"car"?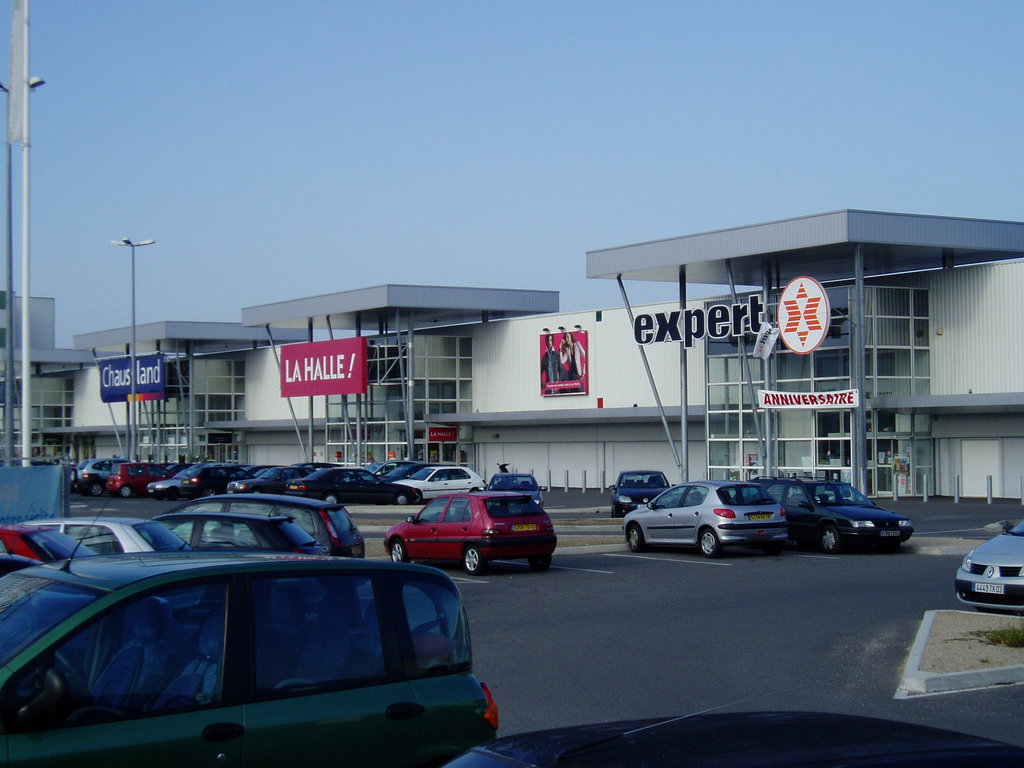
x1=224, y1=458, x2=314, y2=492
